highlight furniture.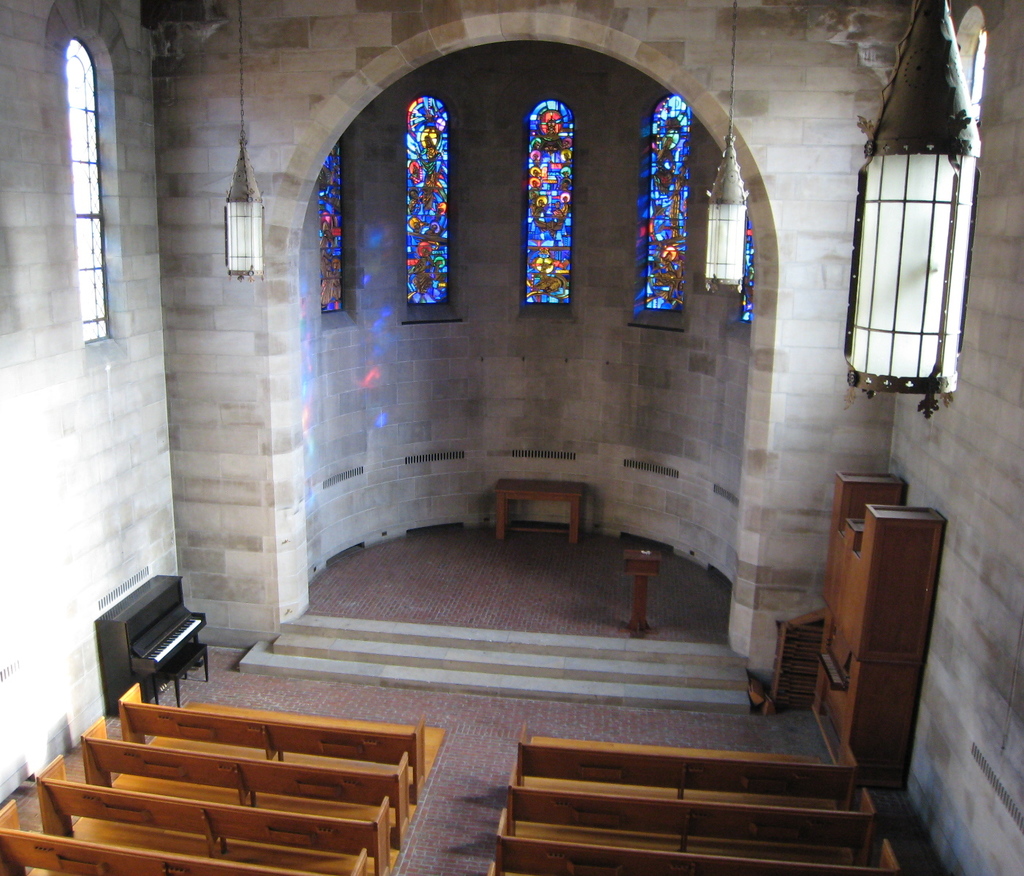
Highlighted region: (x1=497, y1=809, x2=901, y2=875).
